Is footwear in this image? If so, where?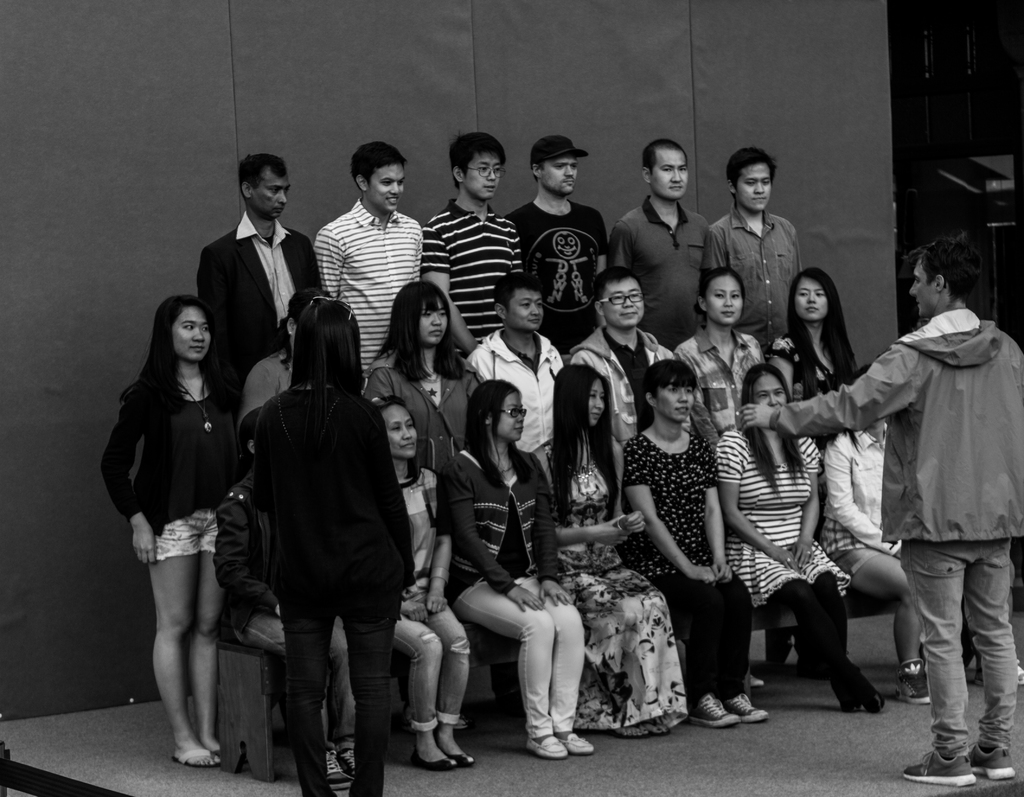
Yes, at box(746, 670, 765, 688).
